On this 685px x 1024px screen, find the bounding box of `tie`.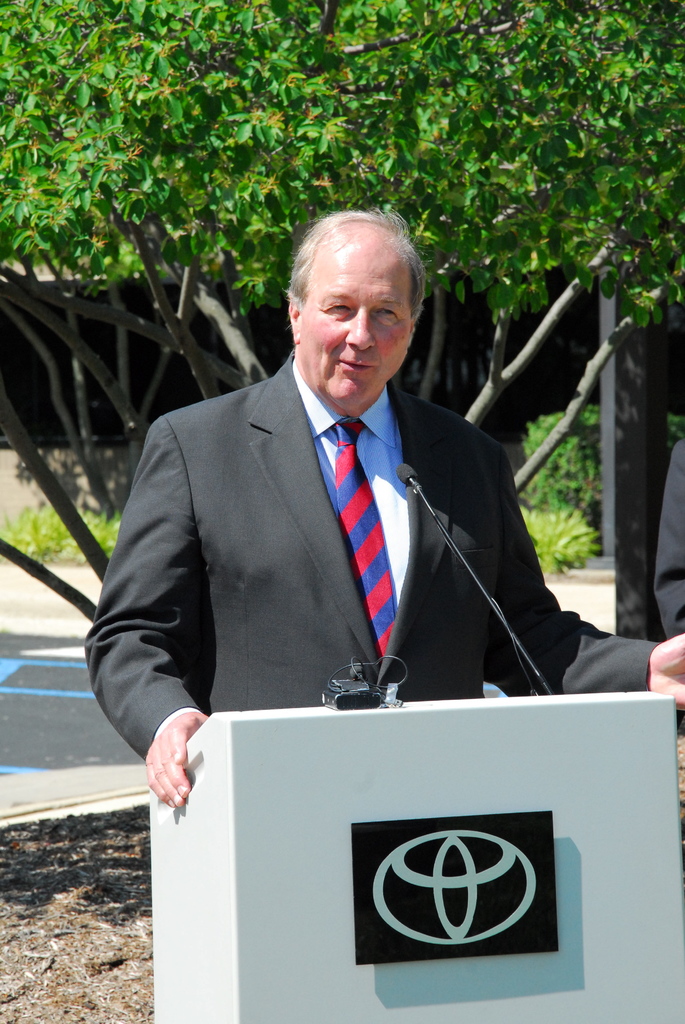
Bounding box: detection(326, 417, 400, 676).
